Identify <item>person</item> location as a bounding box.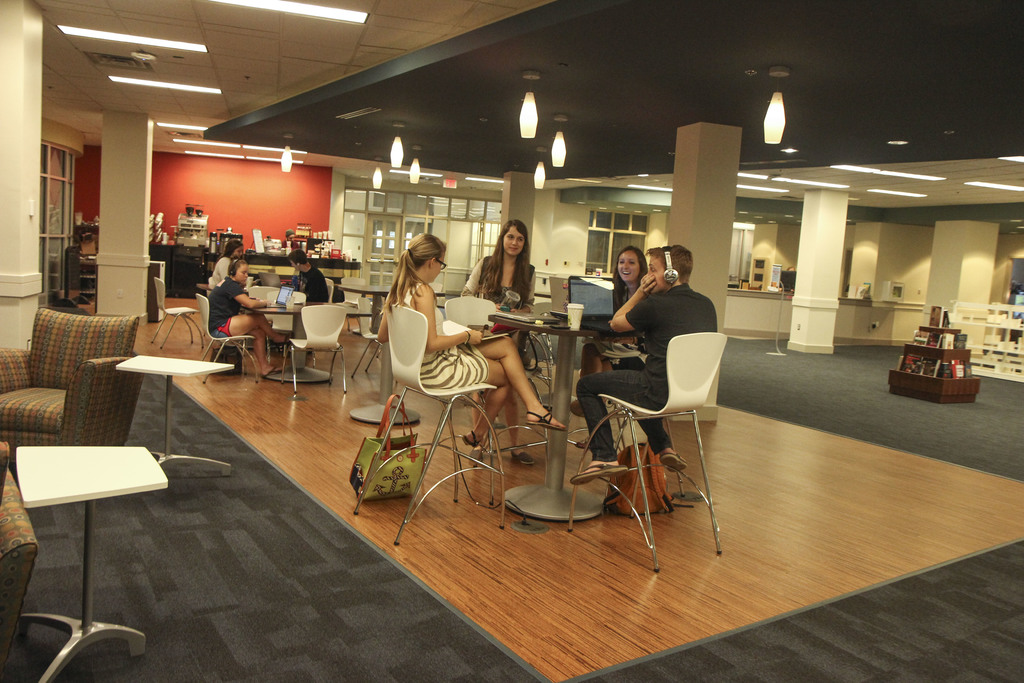
l=205, t=241, r=244, b=295.
